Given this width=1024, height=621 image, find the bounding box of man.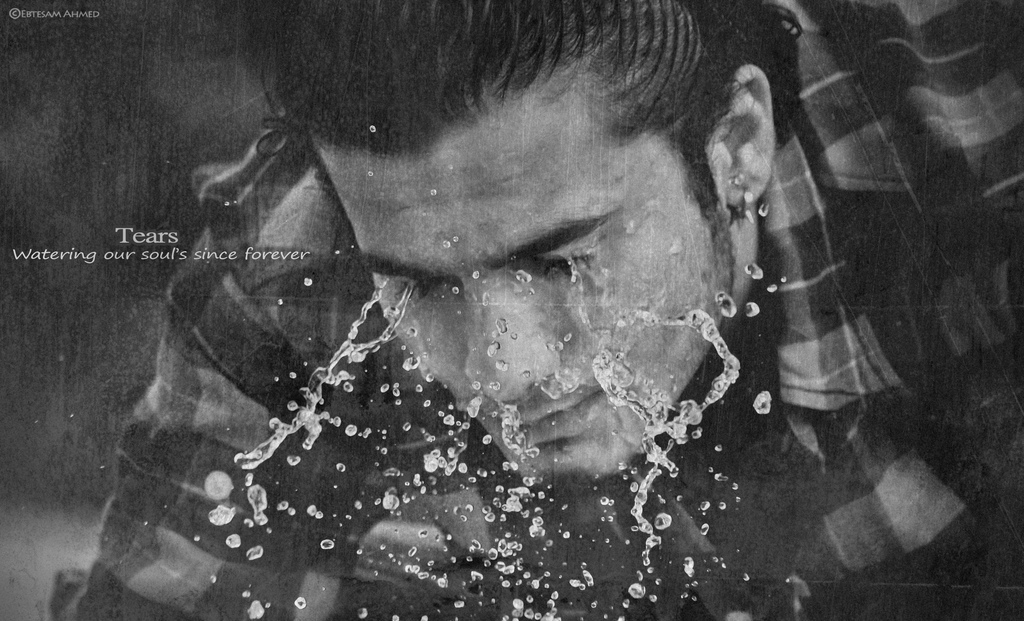
box=[45, 0, 1023, 620].
